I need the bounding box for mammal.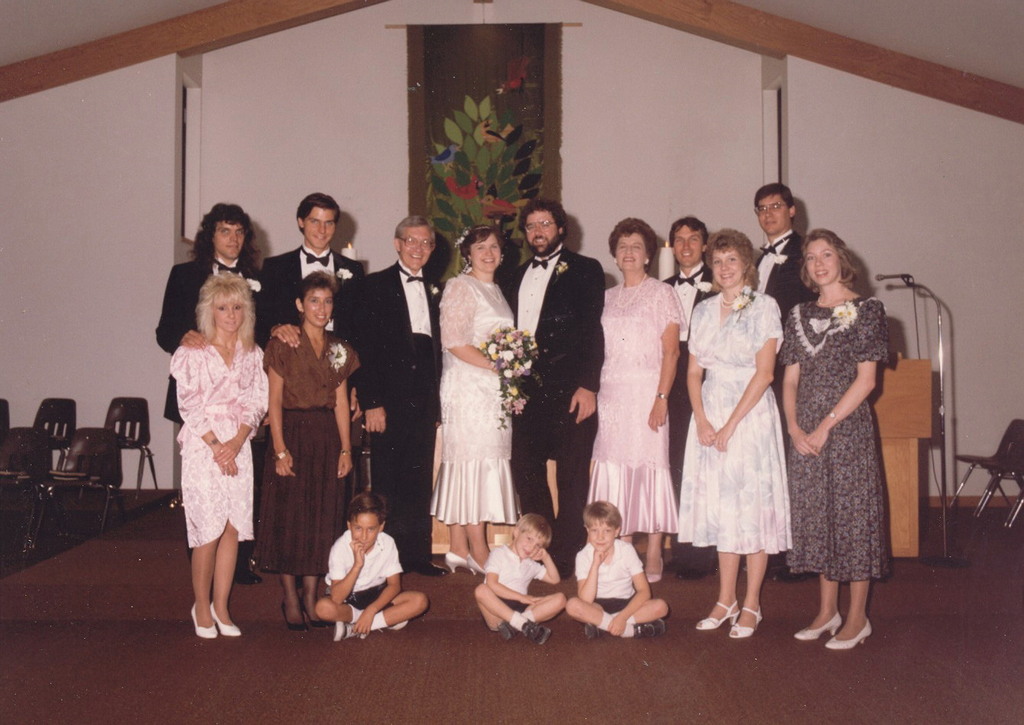
Here it is: l=496, t=206, r=607, b=549.
